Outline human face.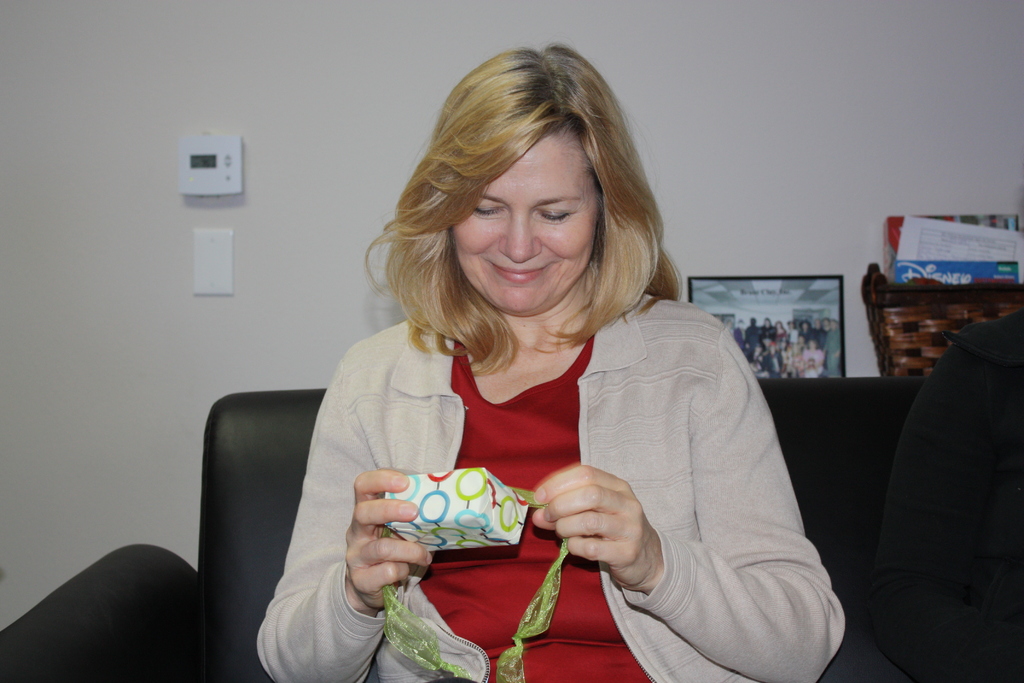
Outline: select_region(433, 120, 620, 317).
